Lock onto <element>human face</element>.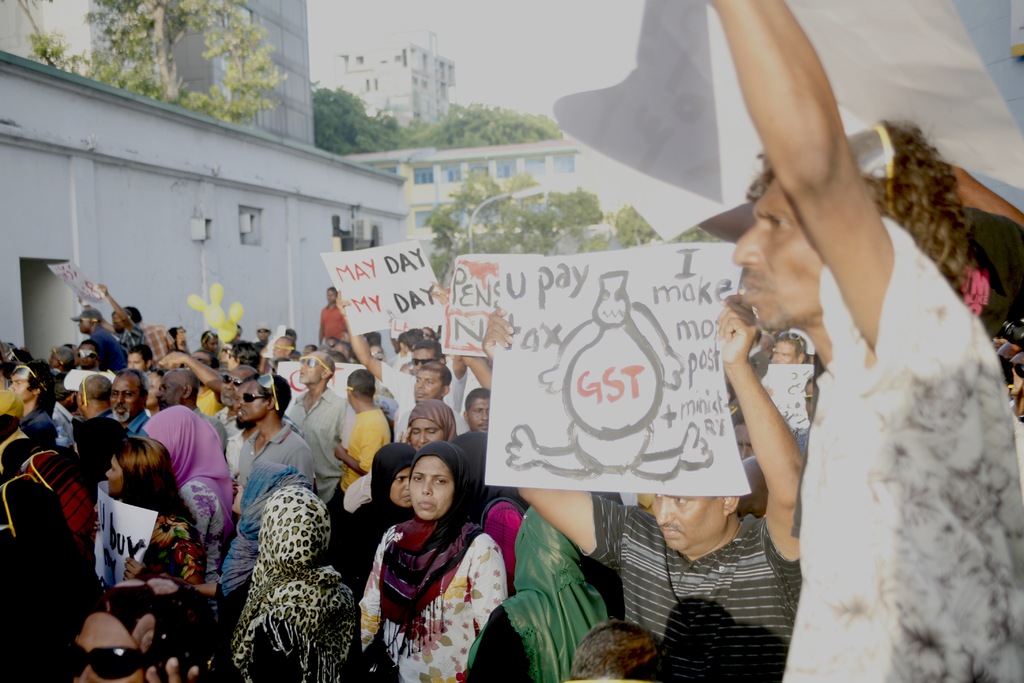
Locked: {"x1": 723, "y1": 176, "x2": 828, "y2": 337}.
